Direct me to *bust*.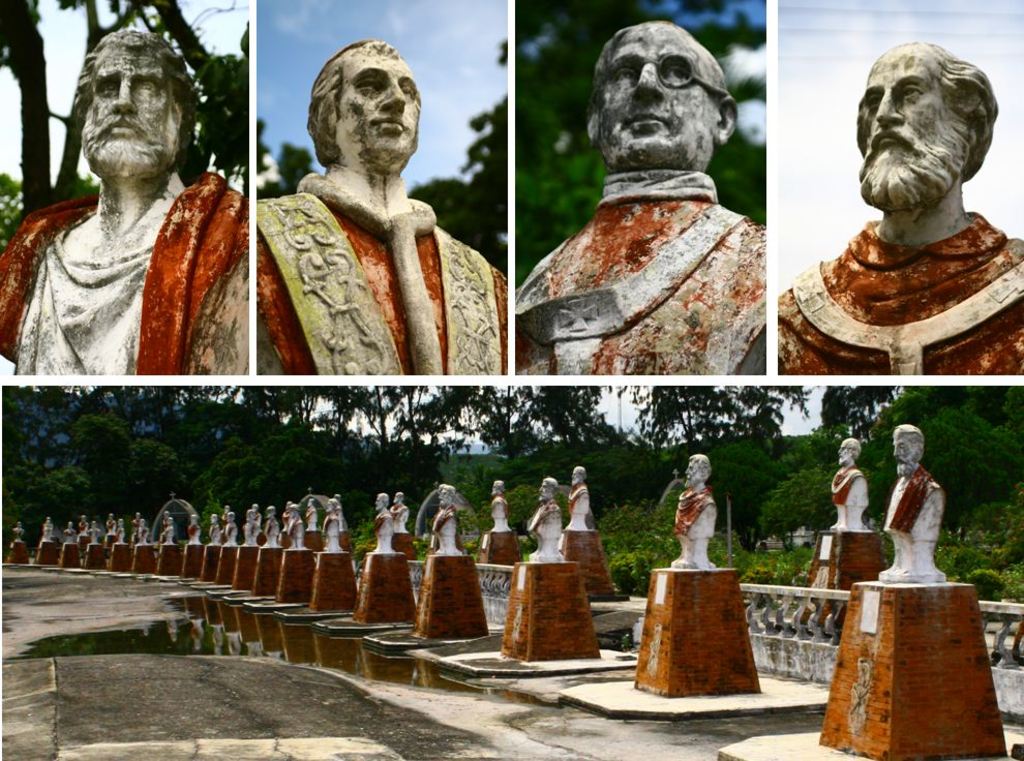
Direction: box=[568, 467, 592, 516].
